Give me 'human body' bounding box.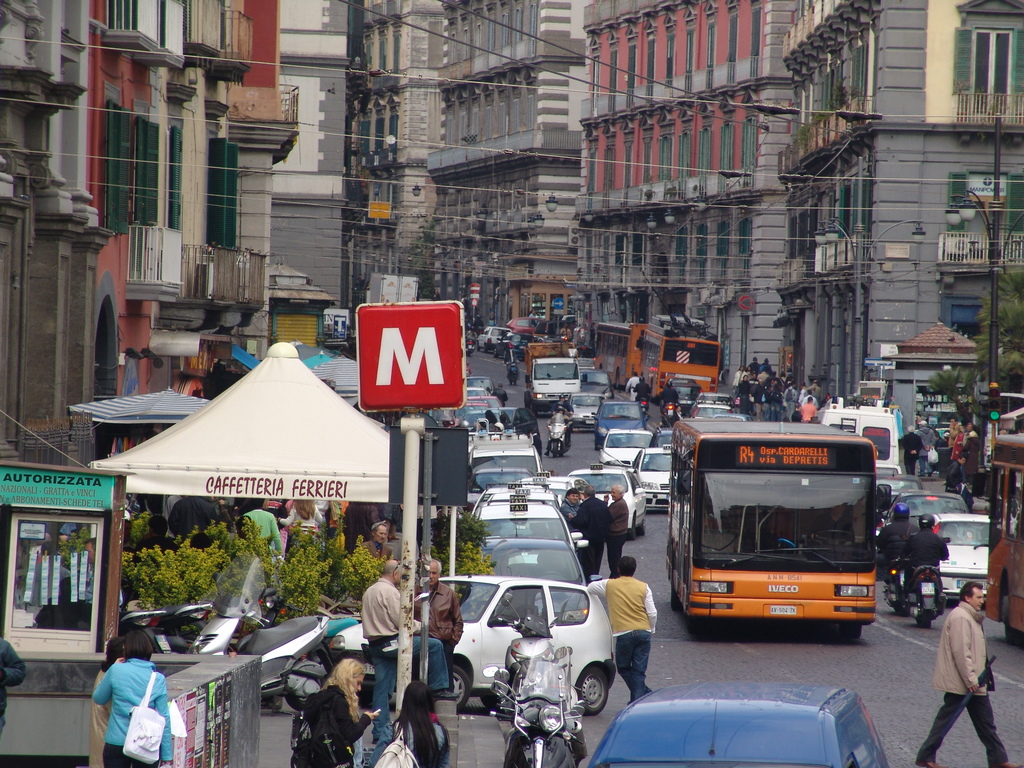
box=[79, 630, 171, 767].
